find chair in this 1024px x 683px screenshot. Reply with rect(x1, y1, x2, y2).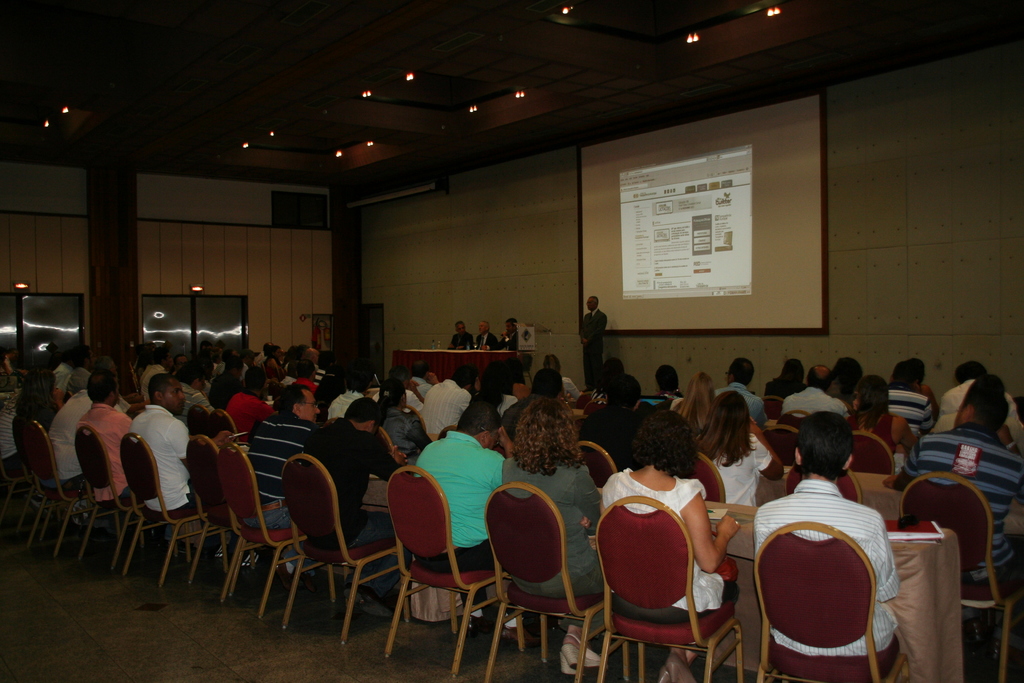
rect(582, 436, 615, 486).
